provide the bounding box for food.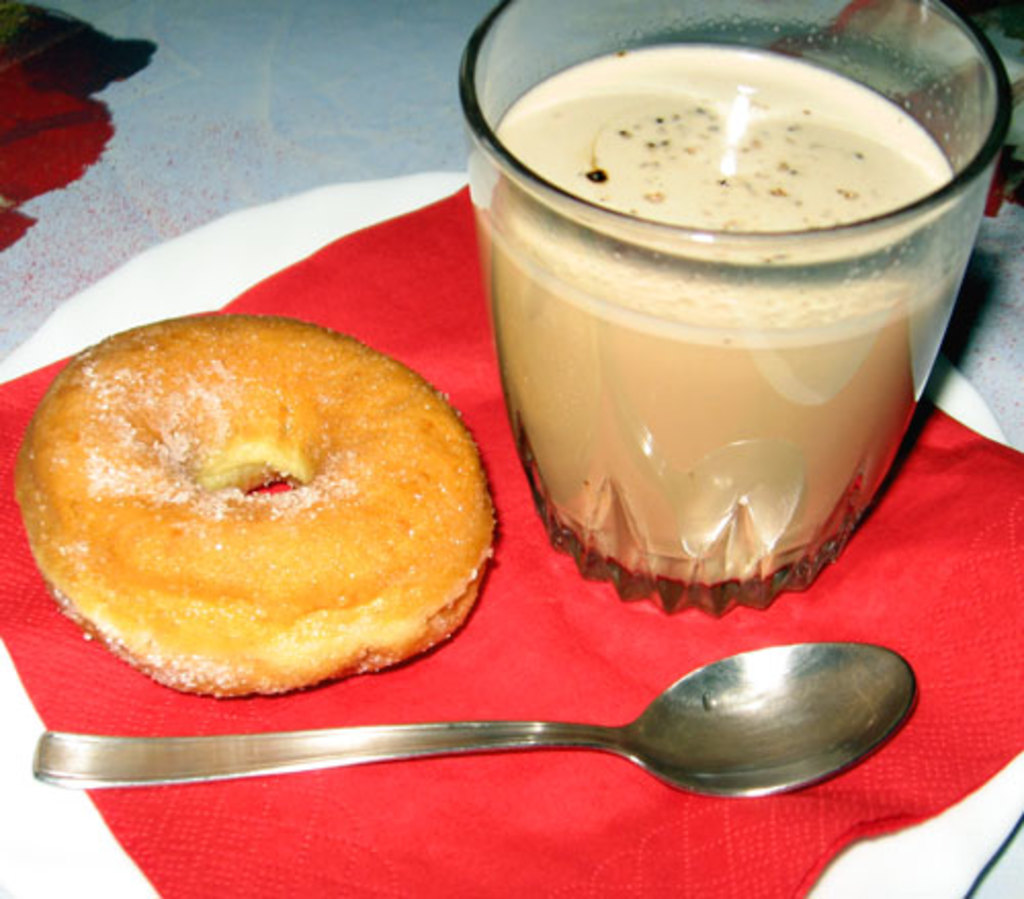
detection(12, 307, 496, 694).
